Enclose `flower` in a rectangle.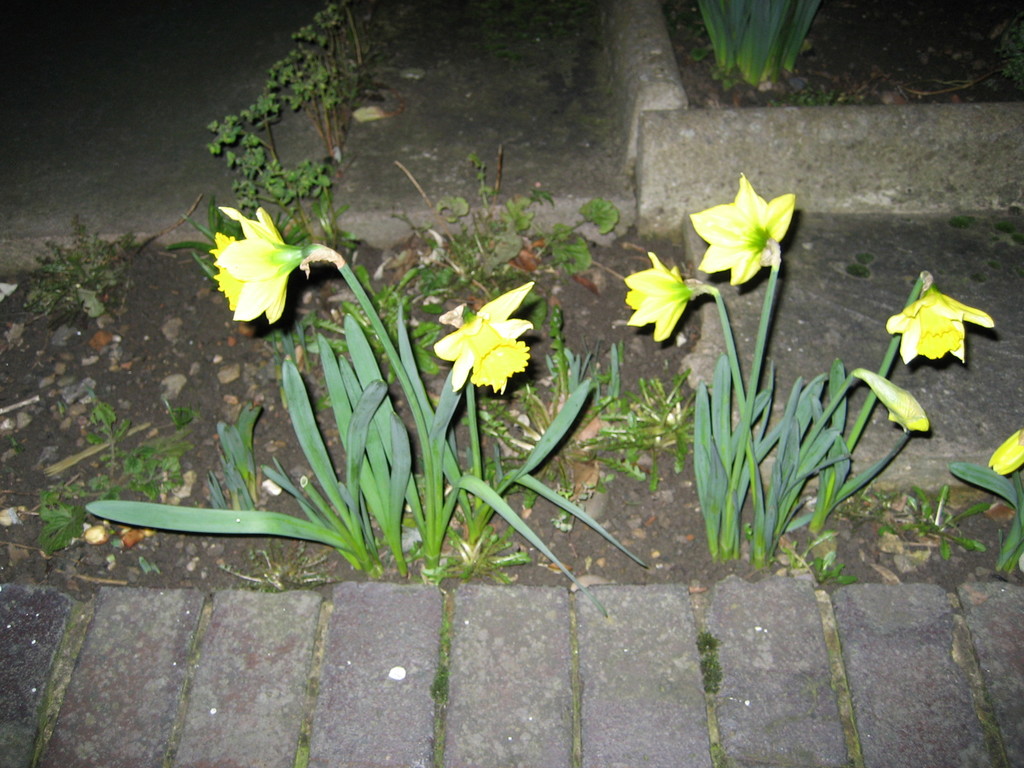
(436, 276, 549, 387).
